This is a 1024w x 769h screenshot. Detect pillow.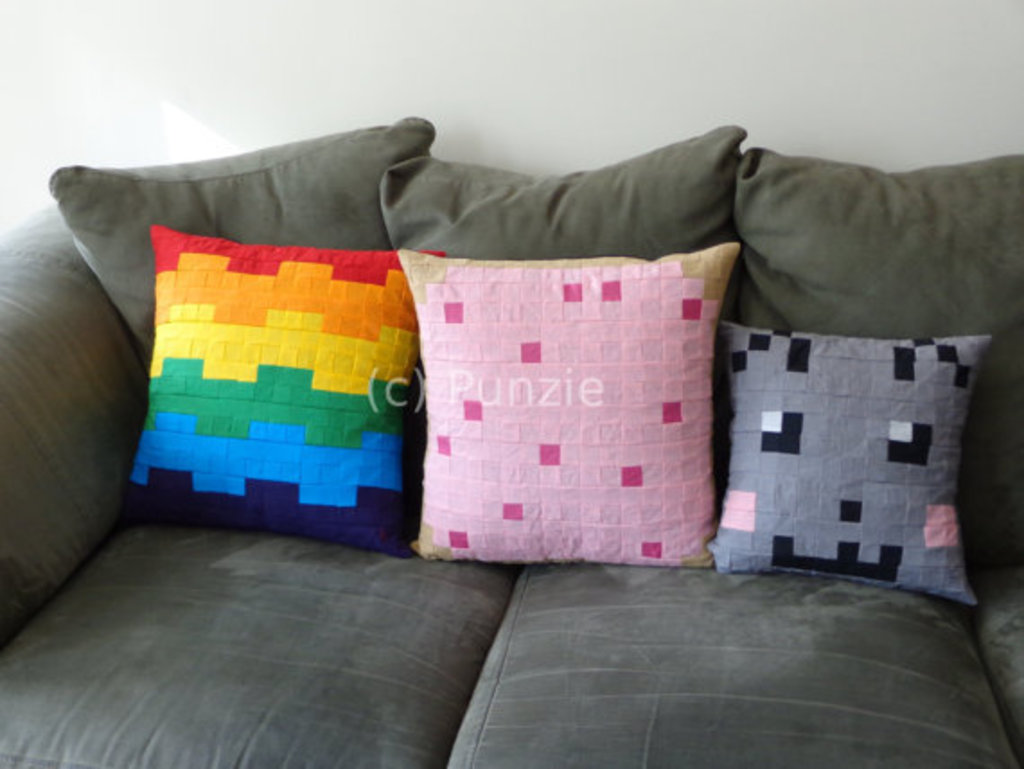
(x1=729, y1=147, x2=1022, y2=525).
